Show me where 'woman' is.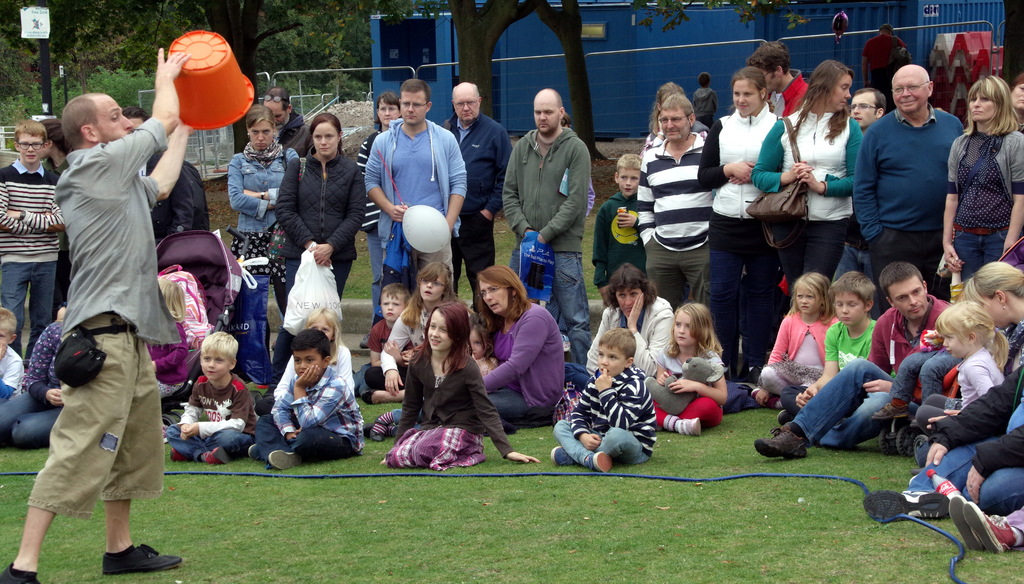
'woman' is at [left=227, top=104, right=294, bottom=294].
